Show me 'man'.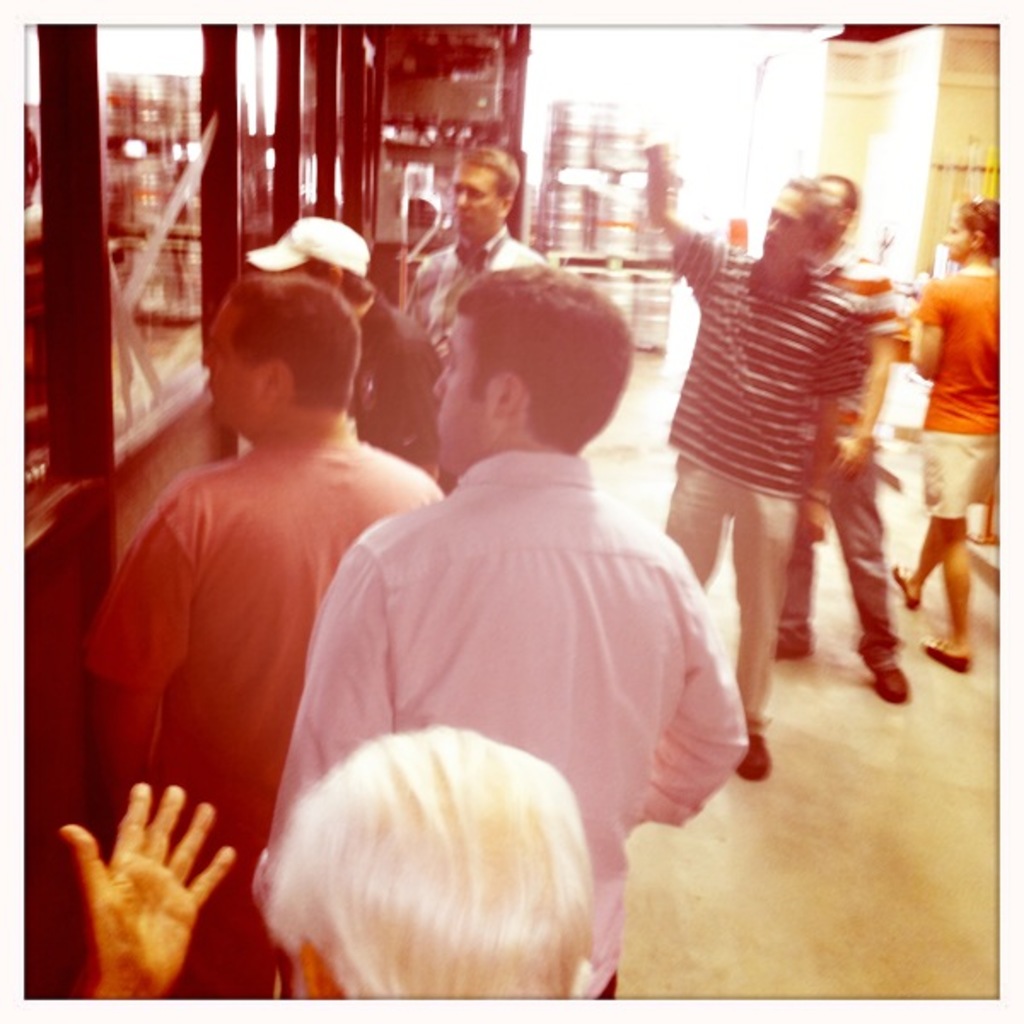
'man' is here: select_region(85, 259, 430, 990).
